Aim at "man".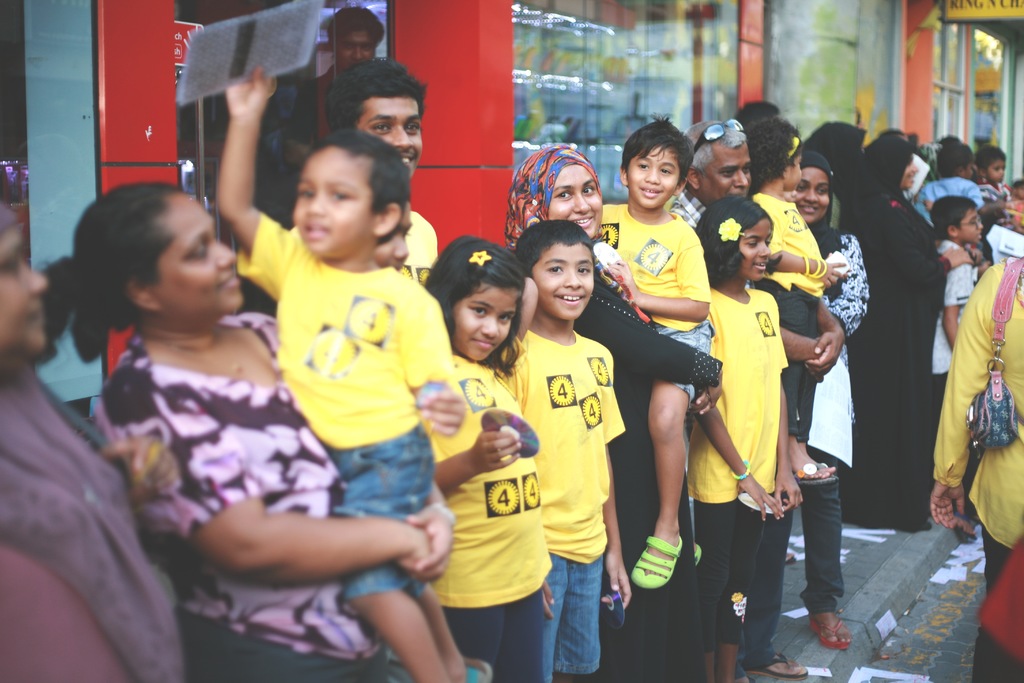
Aimed at [285, 3, 380, 193].
